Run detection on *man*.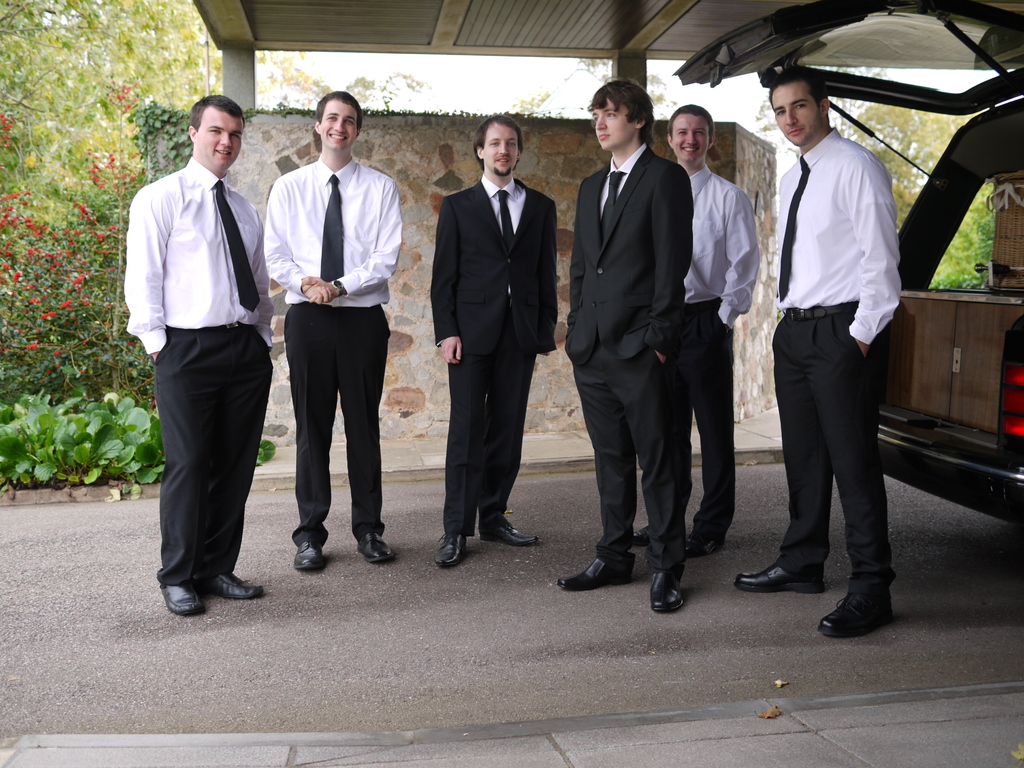
Result: l=129, t=95, r=275, b=625.
